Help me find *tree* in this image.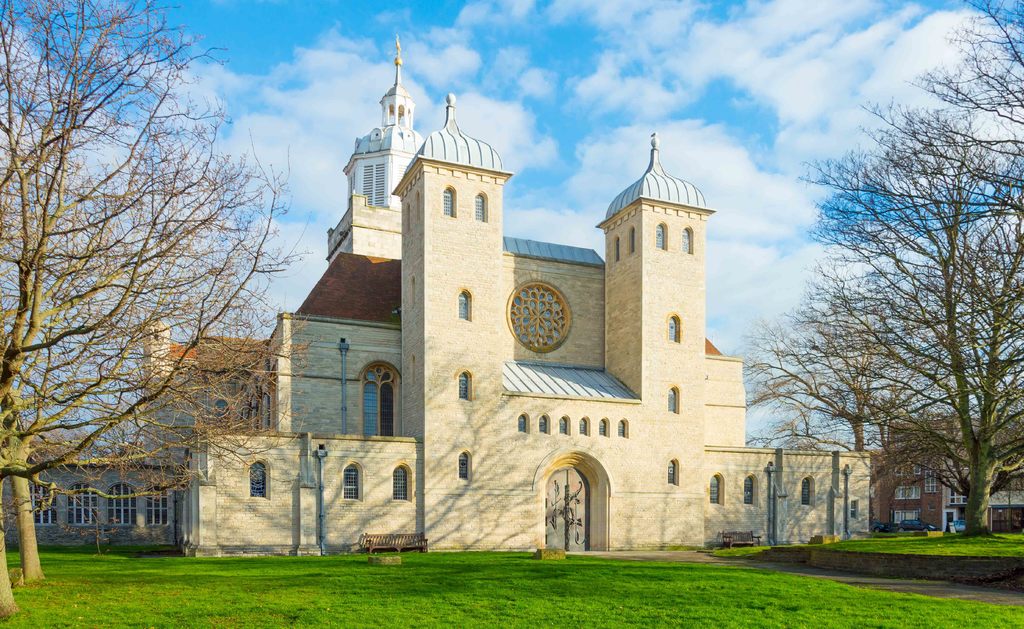
Found it: <bbox>731, 293, 907, 481</bbox>.
